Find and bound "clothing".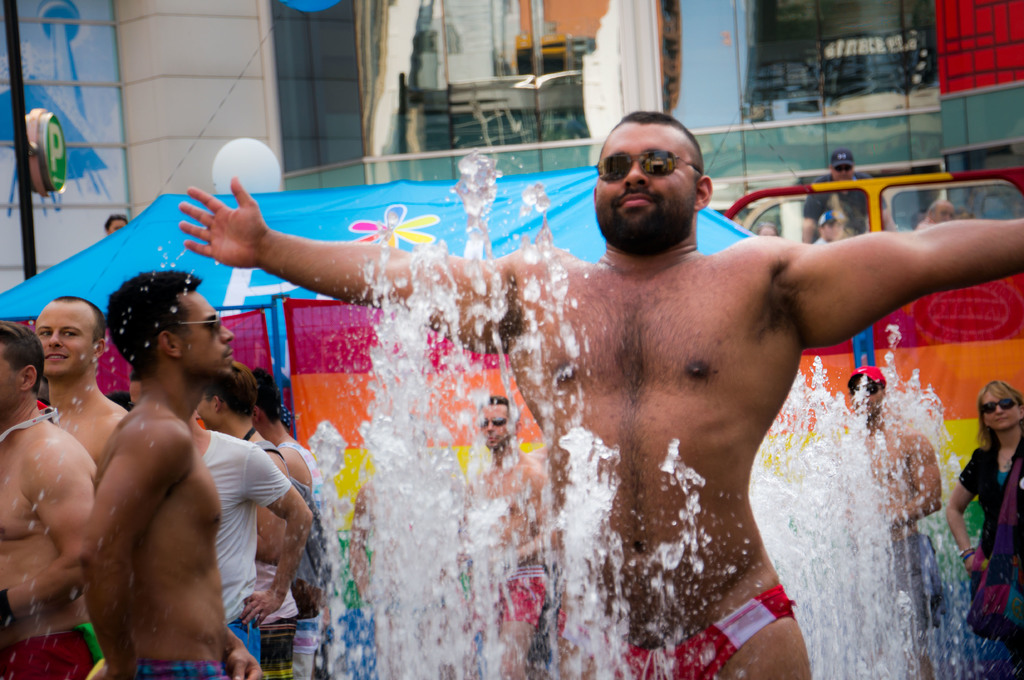
Bound: pyautogui.locateOnScreen(814, 242, 844, 260).
